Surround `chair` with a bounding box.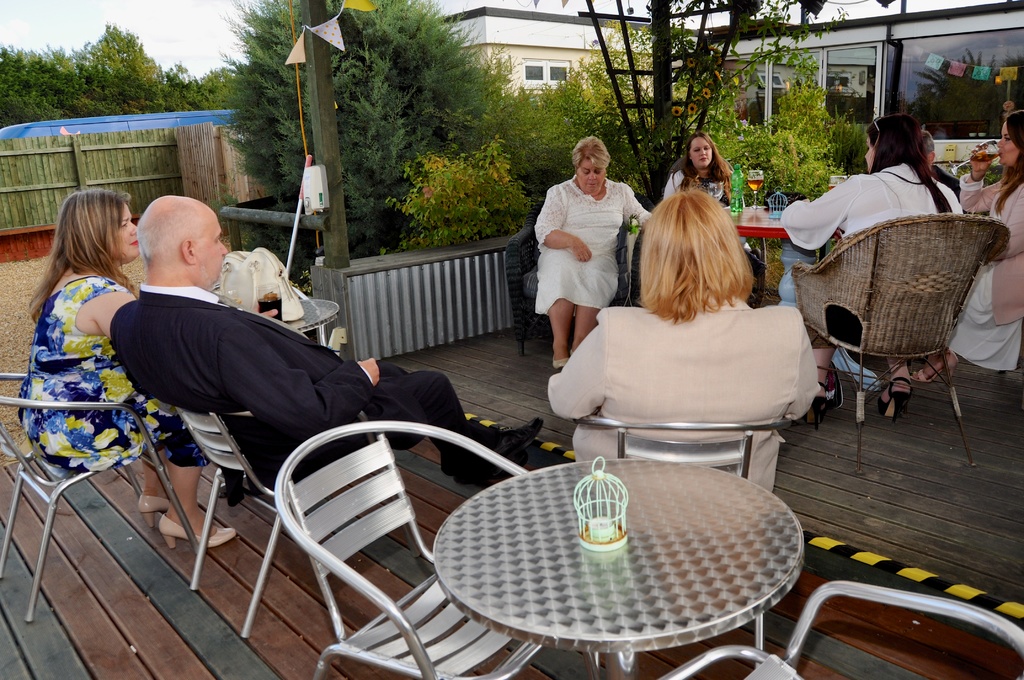
(504, 213, 632, 355).
